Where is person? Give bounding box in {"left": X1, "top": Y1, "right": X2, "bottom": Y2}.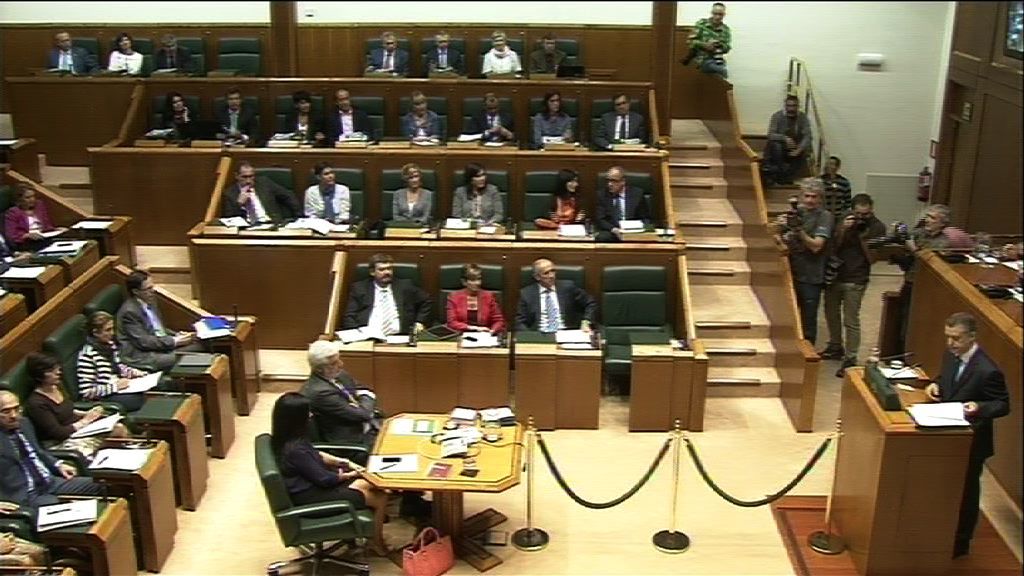
{"left": 74, "top": 311, "right": 164, "bottom": 413}.
